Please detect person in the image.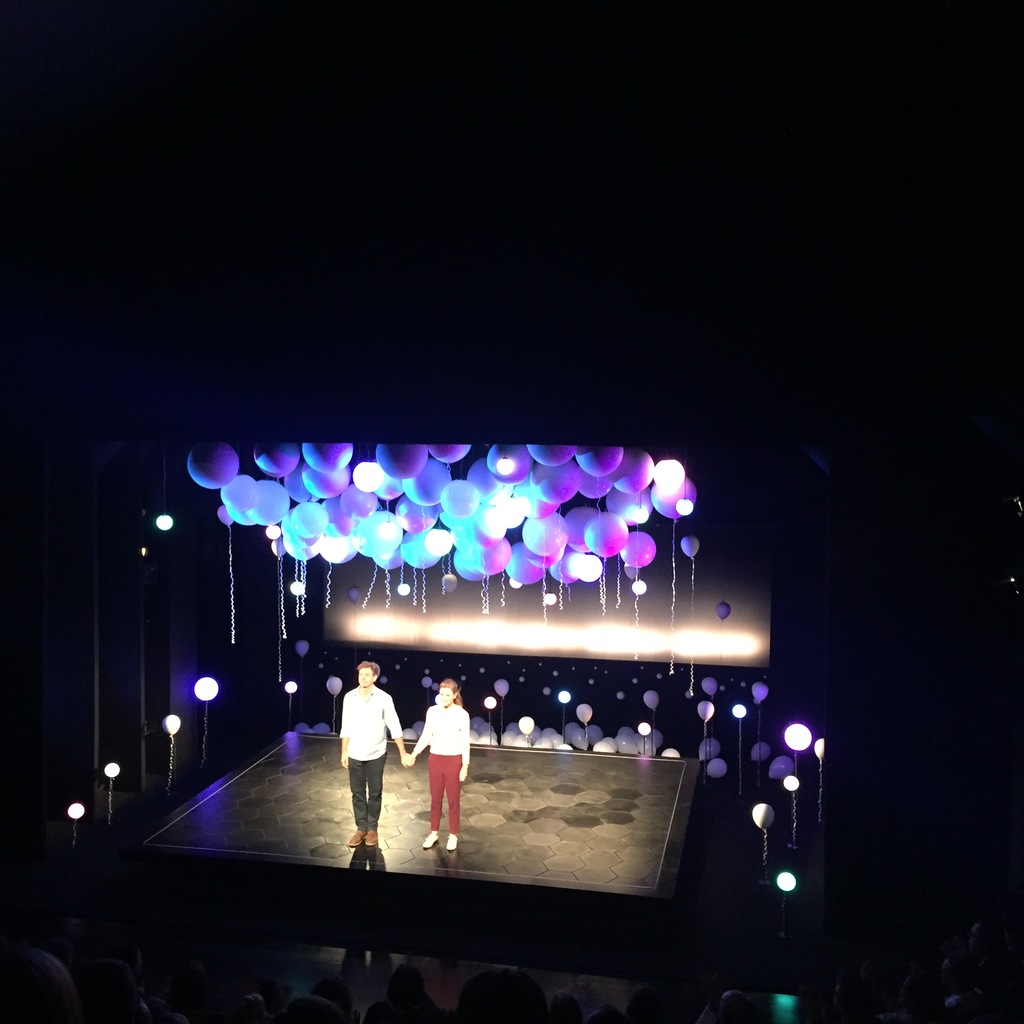
bbox(406, 675, 471, 853).
